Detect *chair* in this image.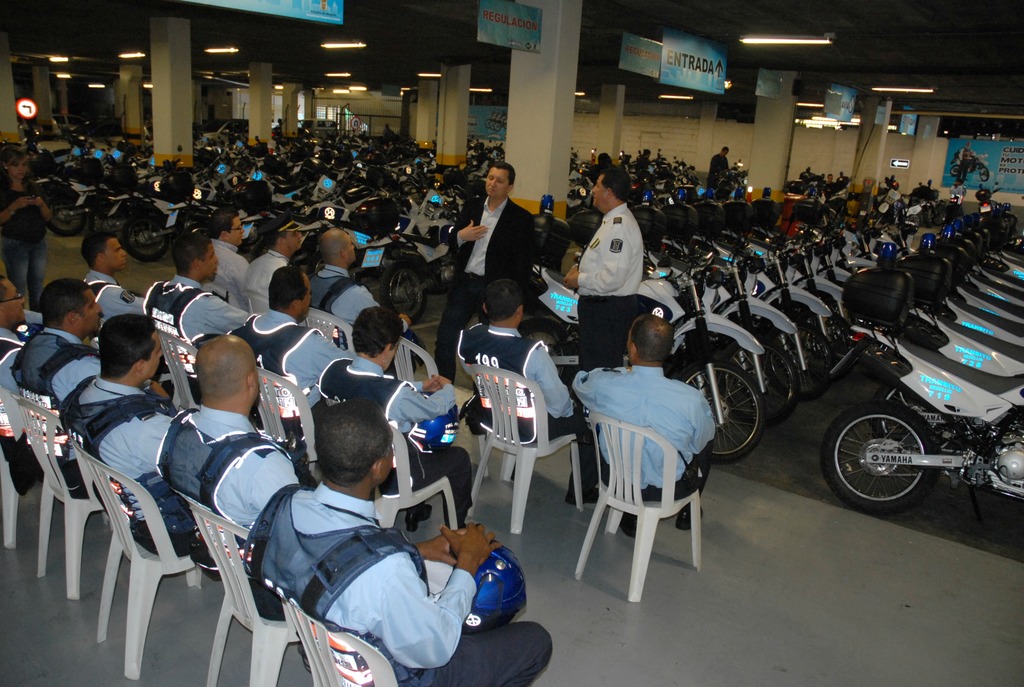
Detection: left=320, top=397, right=459, bottom=533.
